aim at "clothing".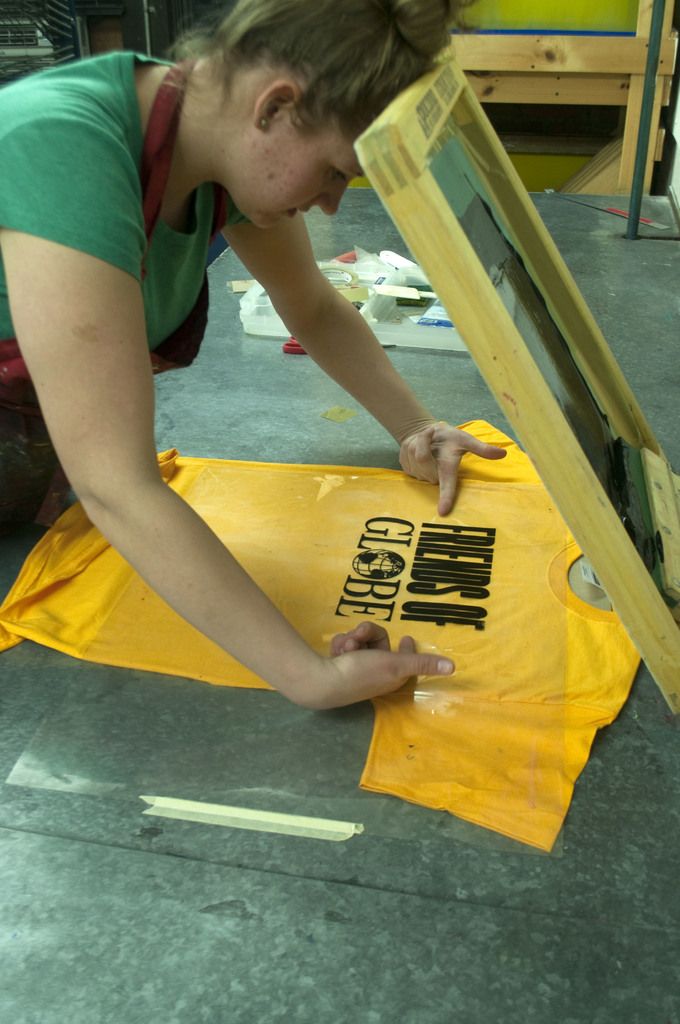
Aimed at x1=0, y1=410, x2=645, y2=861.
